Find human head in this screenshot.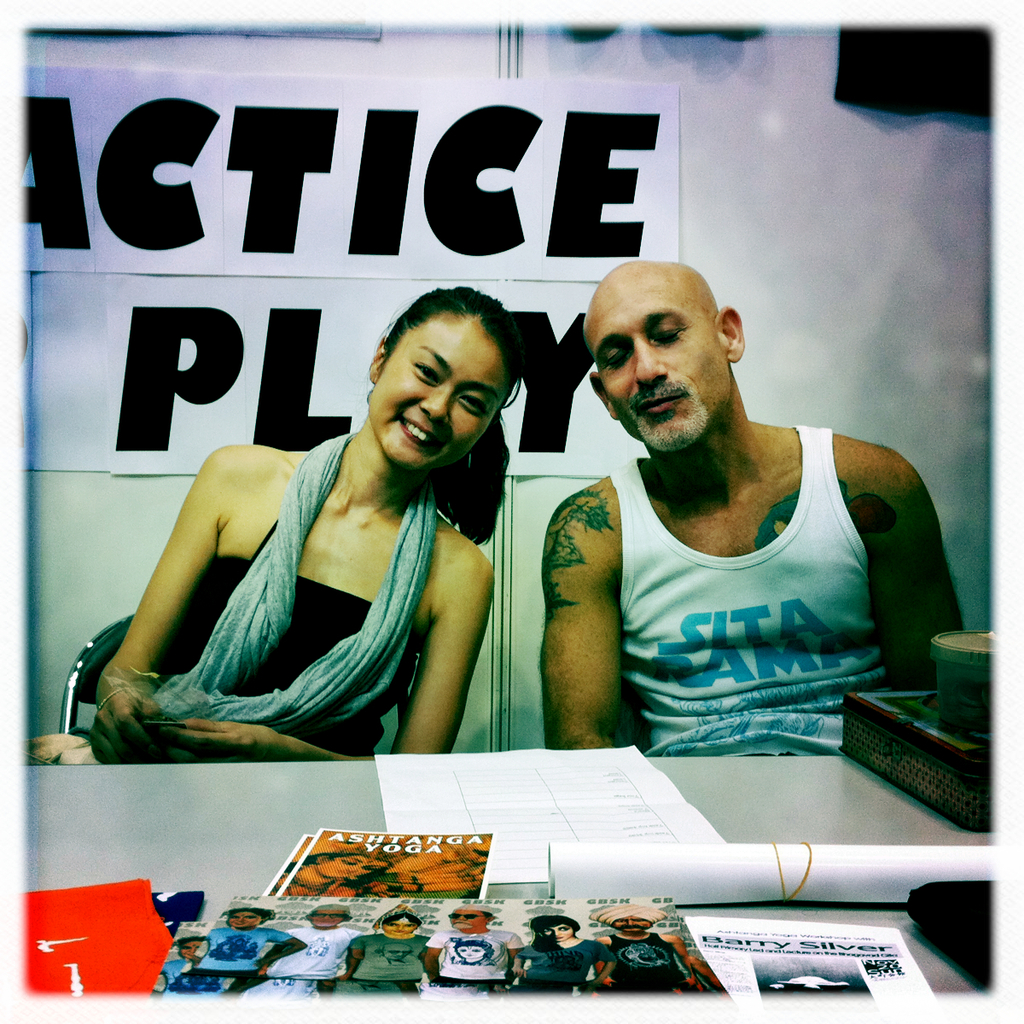
The bounding box for human head is bbox=[532, 916, 578, 939].
